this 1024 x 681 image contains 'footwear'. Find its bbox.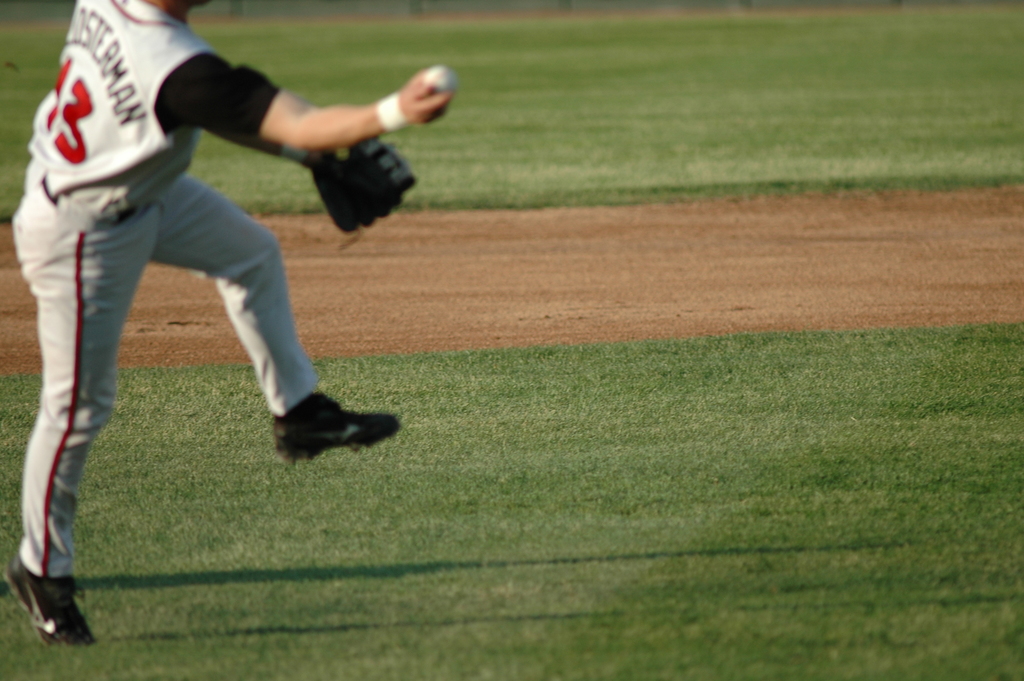
[273,395,397,459].
